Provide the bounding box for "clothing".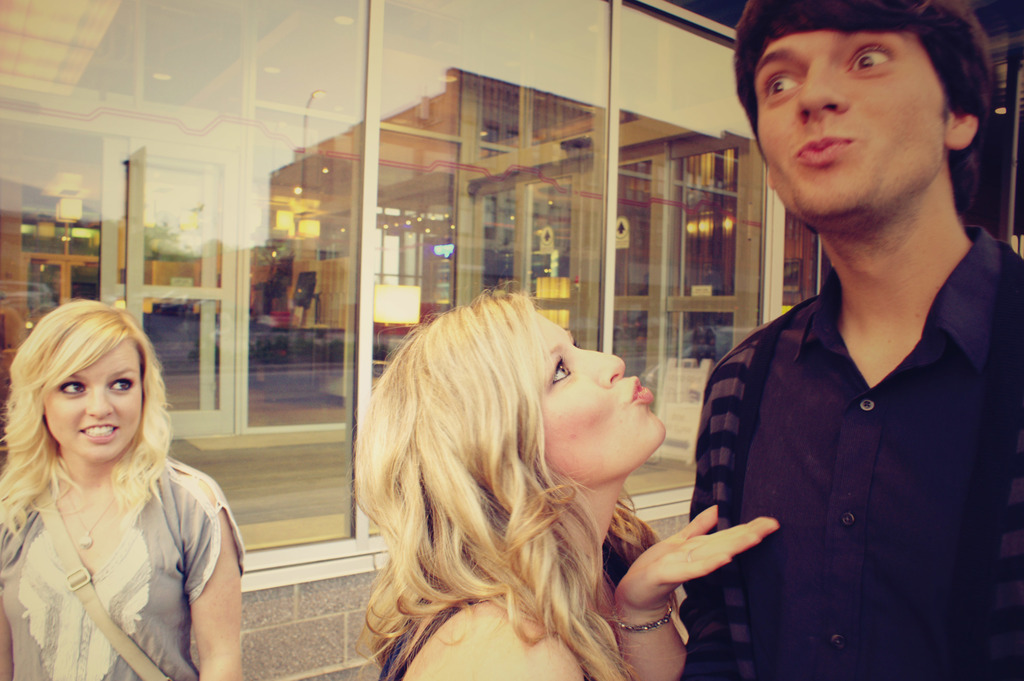
x1=377 y1=584 x2=492 y2=680.
